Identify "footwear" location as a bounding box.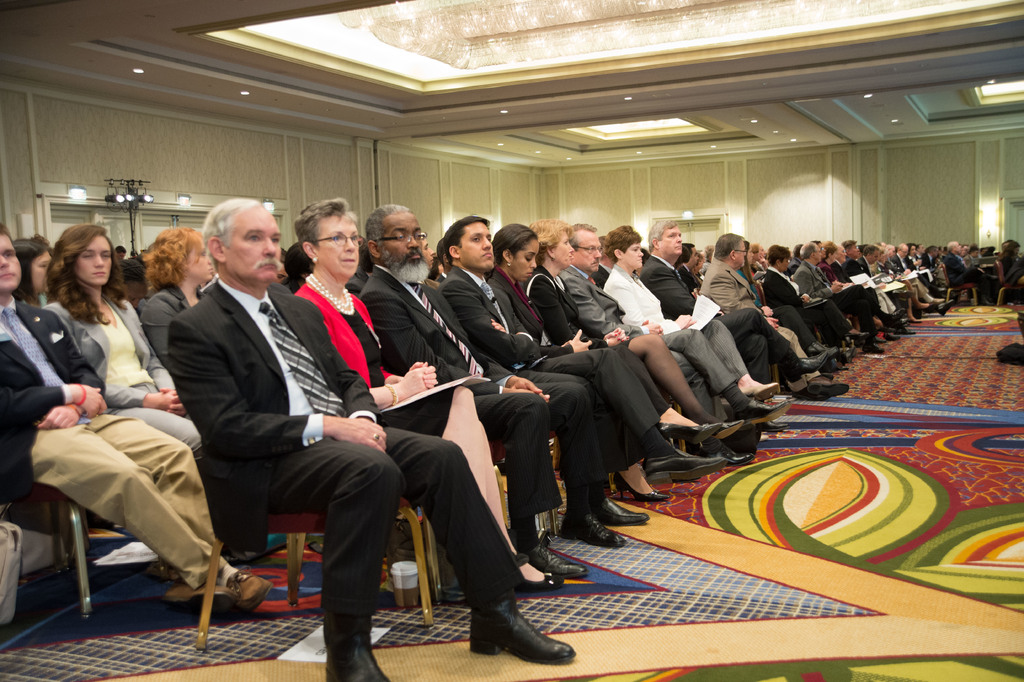
crop(521, 543, 589, 577).
